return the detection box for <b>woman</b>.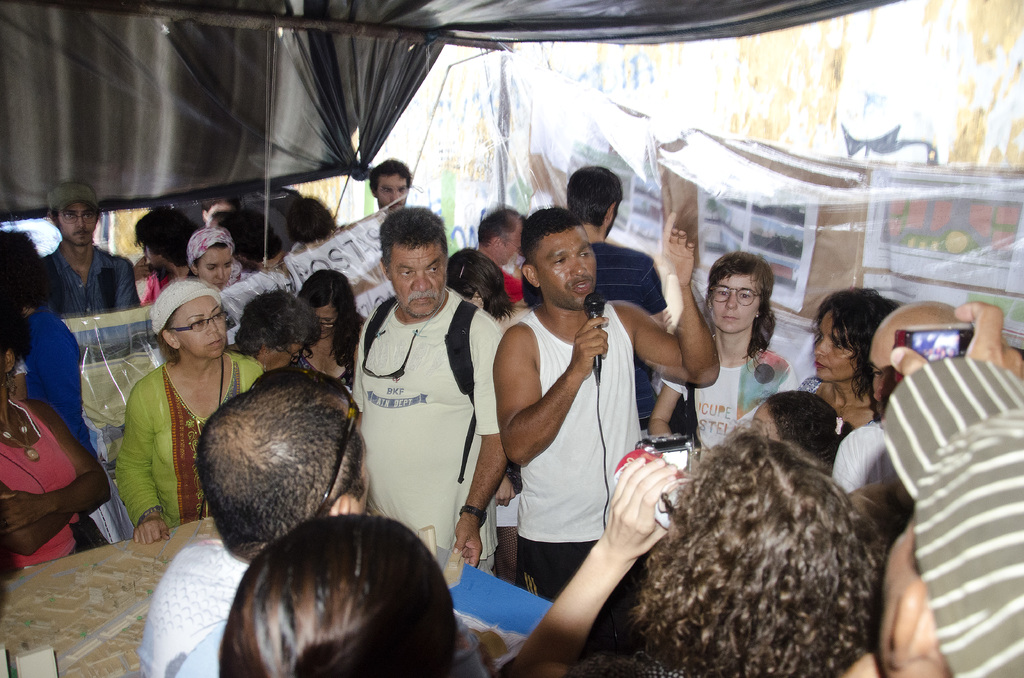
bbox=[806, 287, 896, 432].
